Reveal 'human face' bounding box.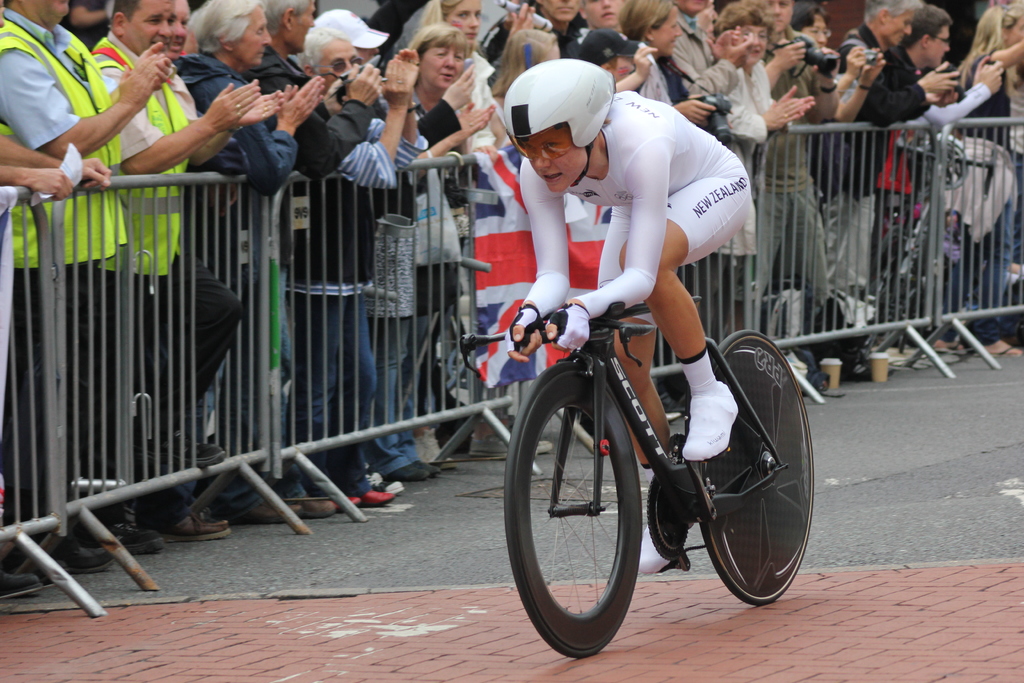
Revealed: x1=320, y1=42, x2=364, y2=73.
